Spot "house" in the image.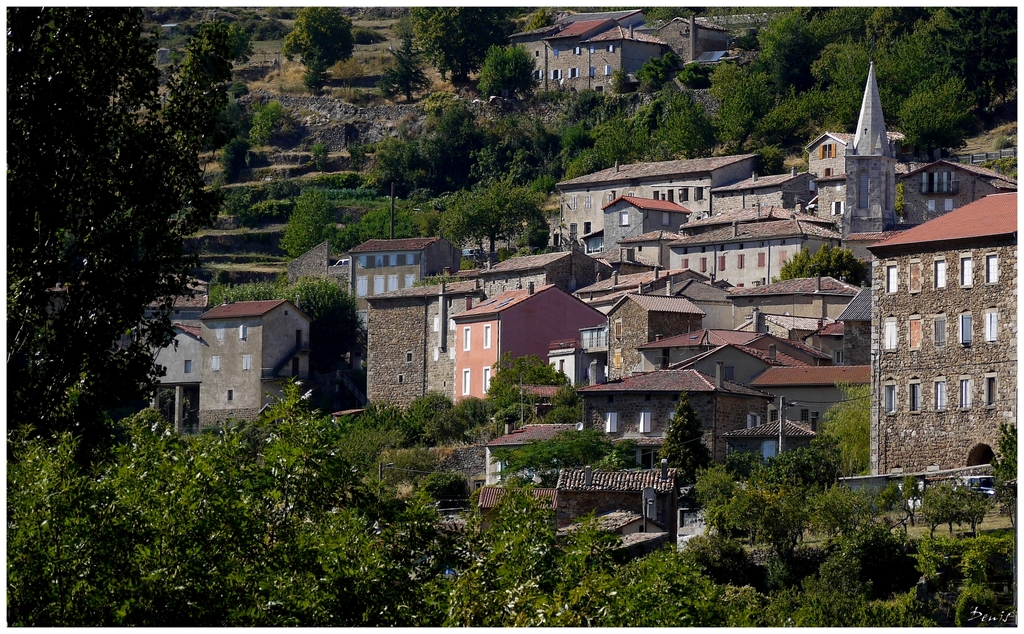
"house" found at select_region(687, 417, 814, 539).
